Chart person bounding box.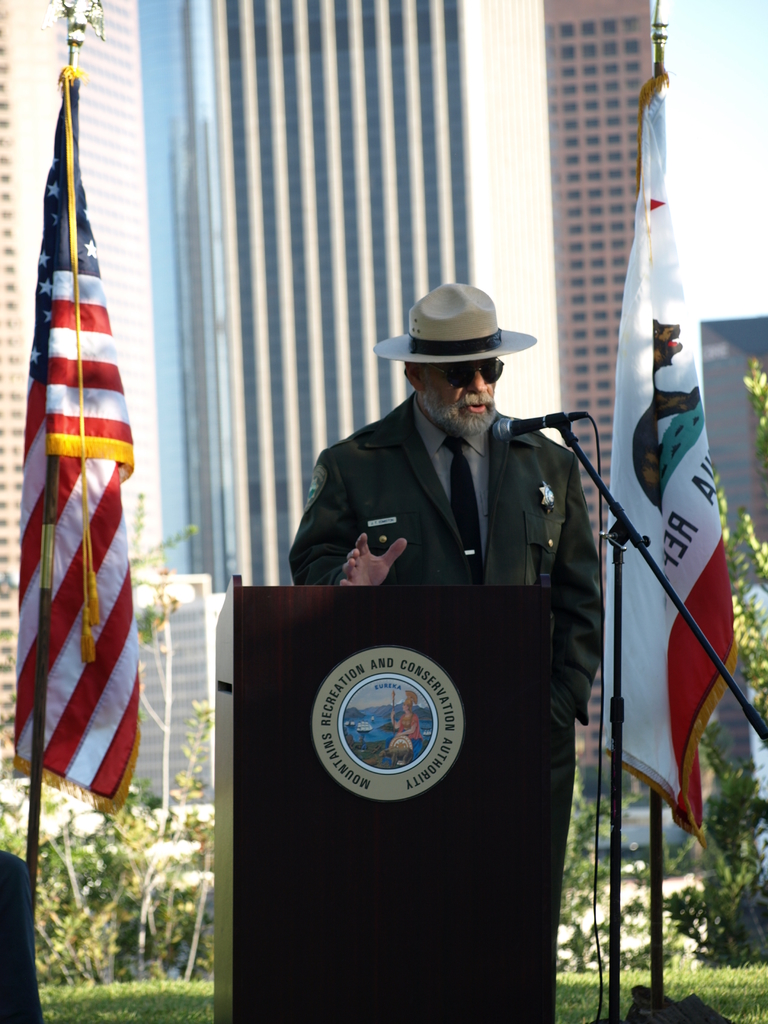
Charted: [left=285, top=278, right=612, bottom=931].
